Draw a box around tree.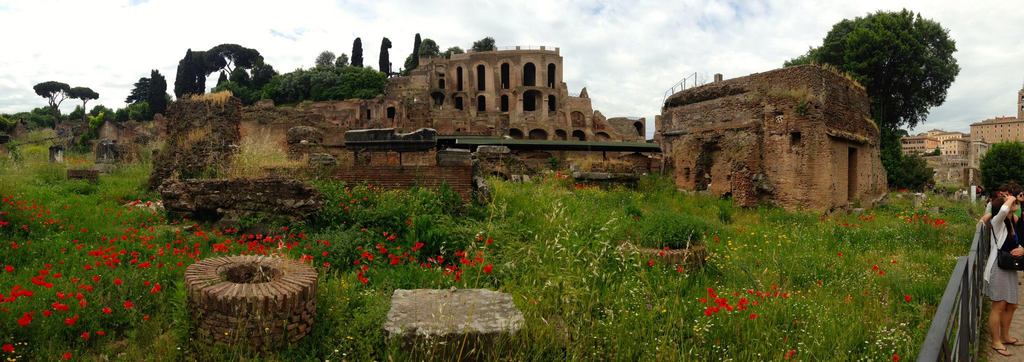
[818,10,966,191].
